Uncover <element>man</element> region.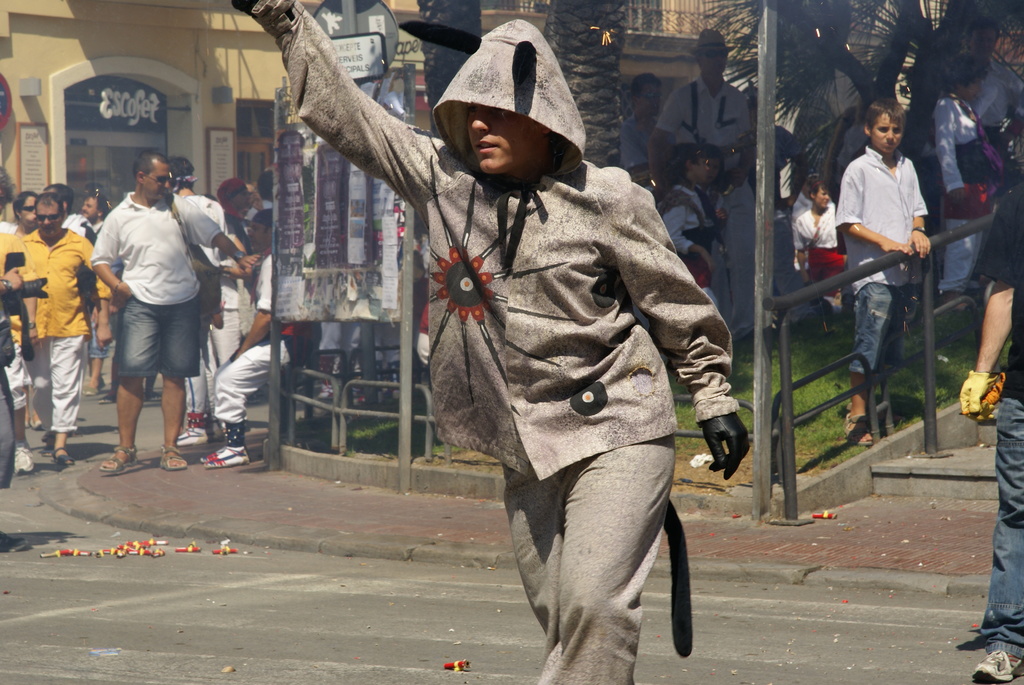
Uncovered: 166,160,225,433.
